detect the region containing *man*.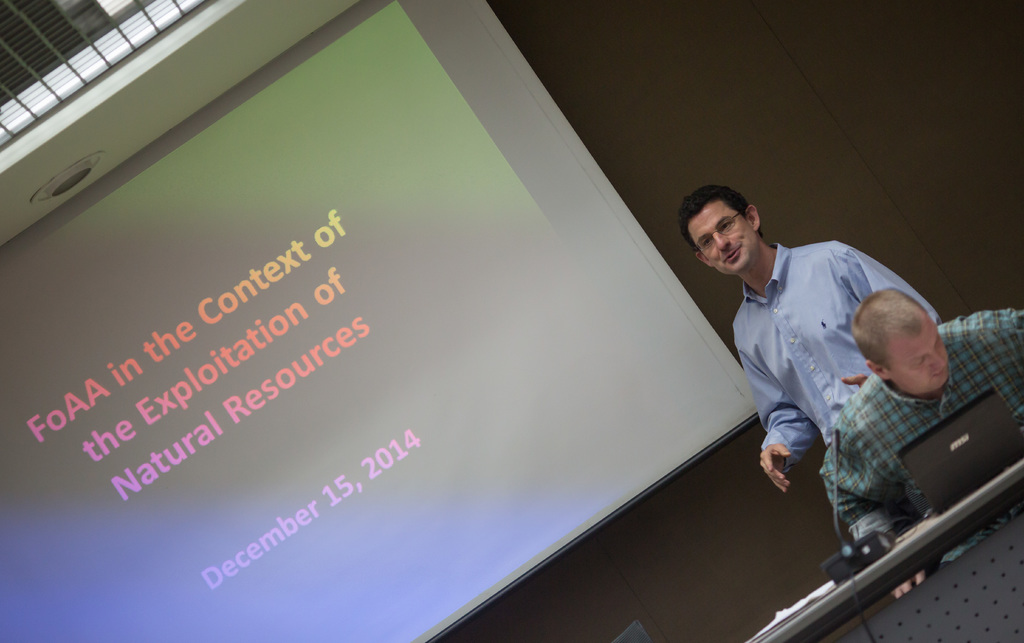
[x1=818, y1=283, x2=1023, y2=605].
